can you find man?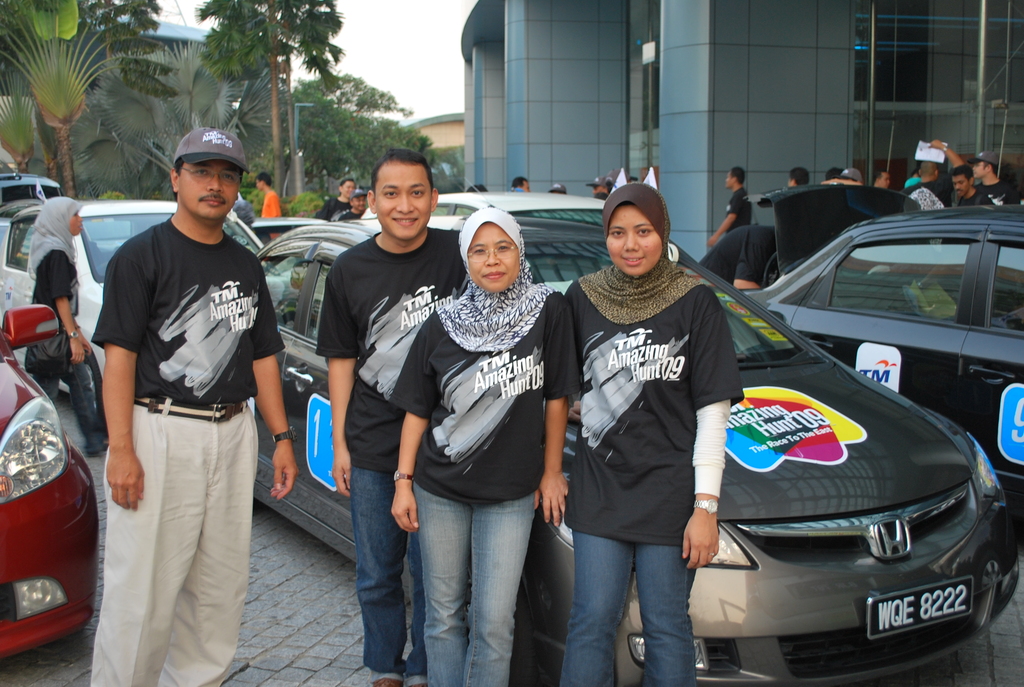
Yes, bounding box: pyautogui.locateOnScreen(696, 218, 775, 289).
